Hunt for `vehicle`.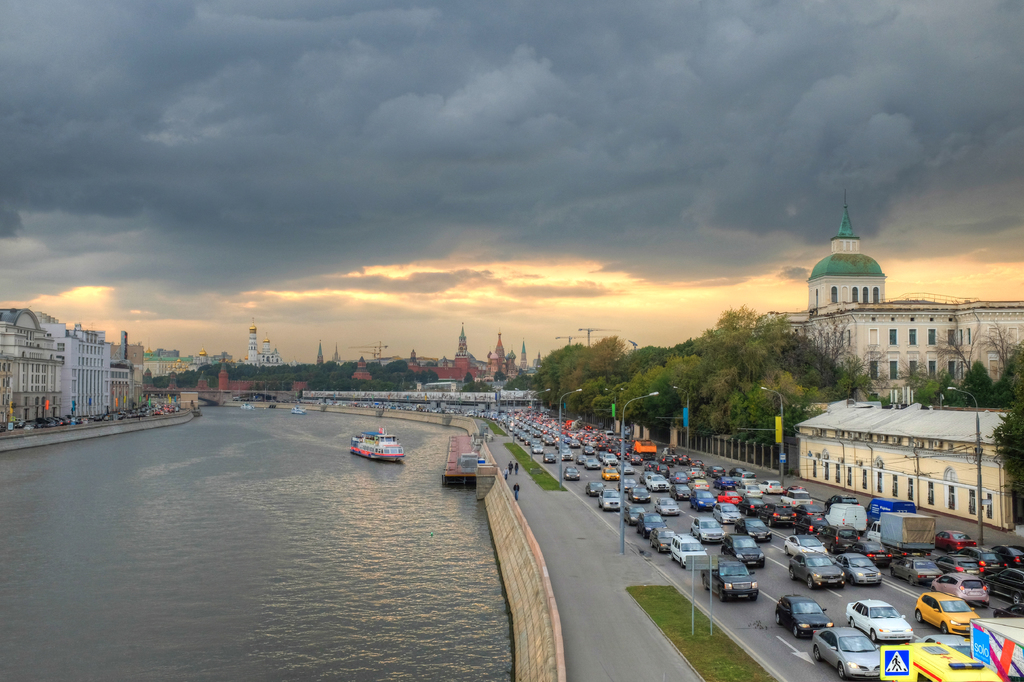
Hunted down at 781/534/832/559.
